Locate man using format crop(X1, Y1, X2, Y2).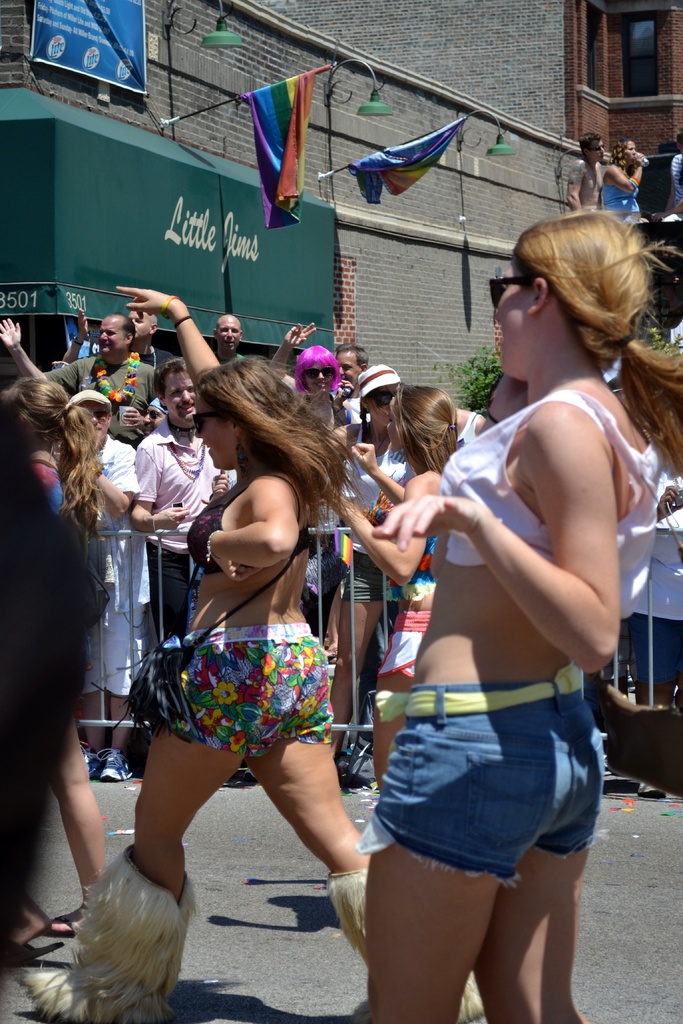
crop(560, 130, 609, 211).
